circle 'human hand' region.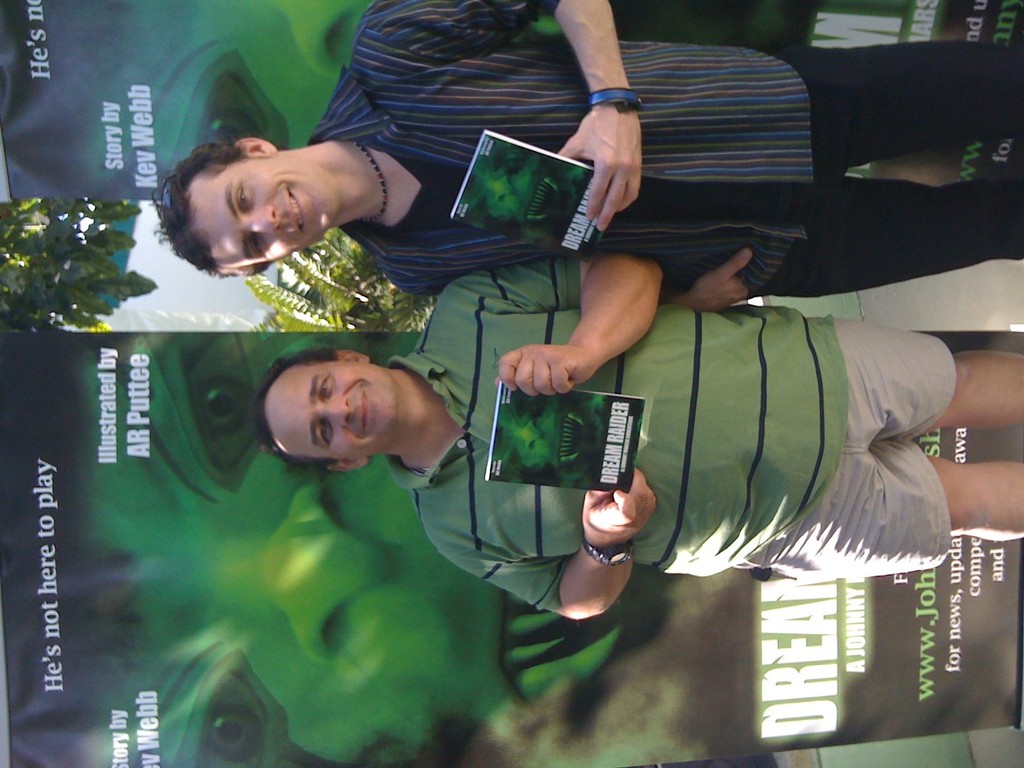
Region: <bbox>493, 343, 593, 401</bbox>.
